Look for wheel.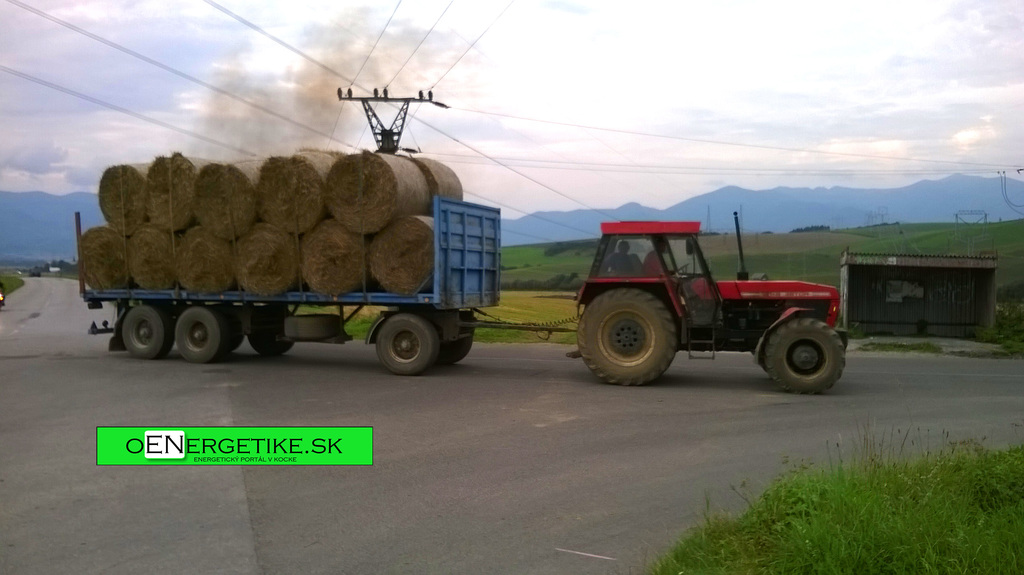
Found: (left=577, top=287, right=675, bottom=385).
